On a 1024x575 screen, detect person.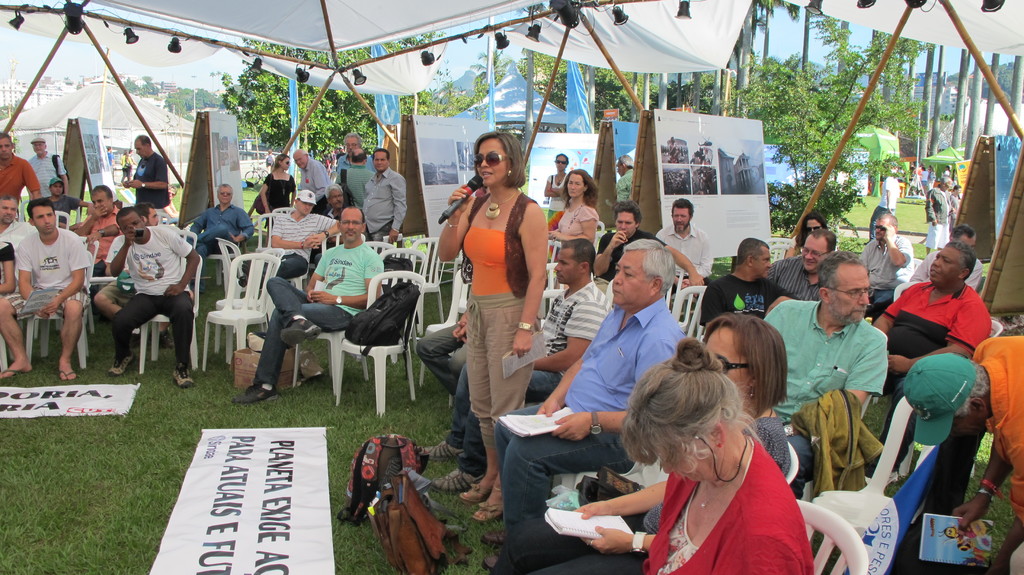
(296,151,333,202).
